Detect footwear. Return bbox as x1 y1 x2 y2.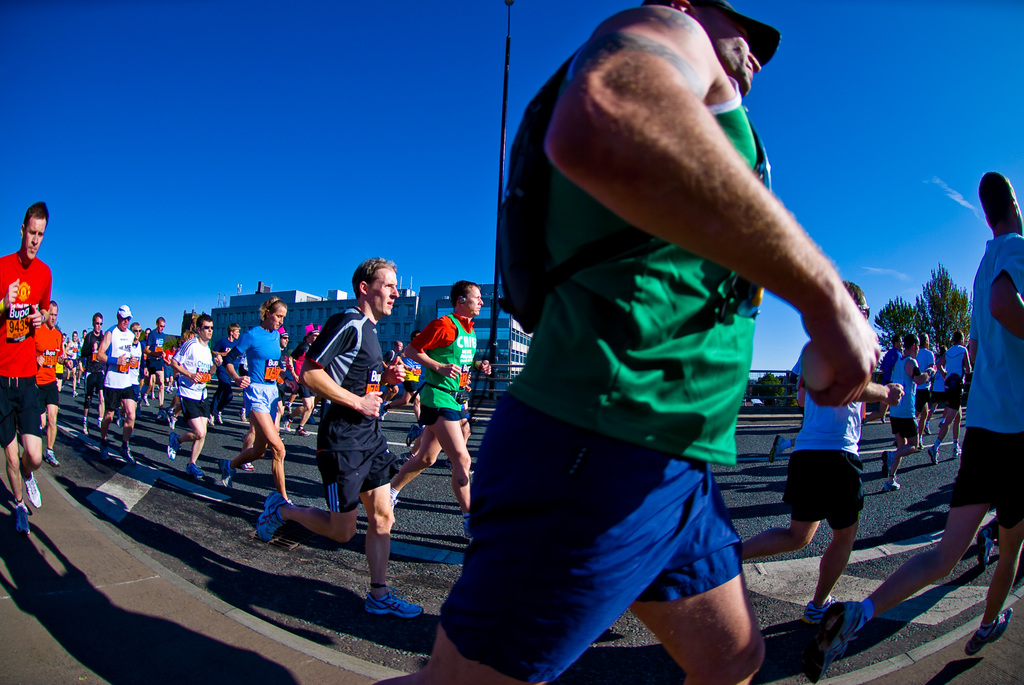
187 466 206 480.
